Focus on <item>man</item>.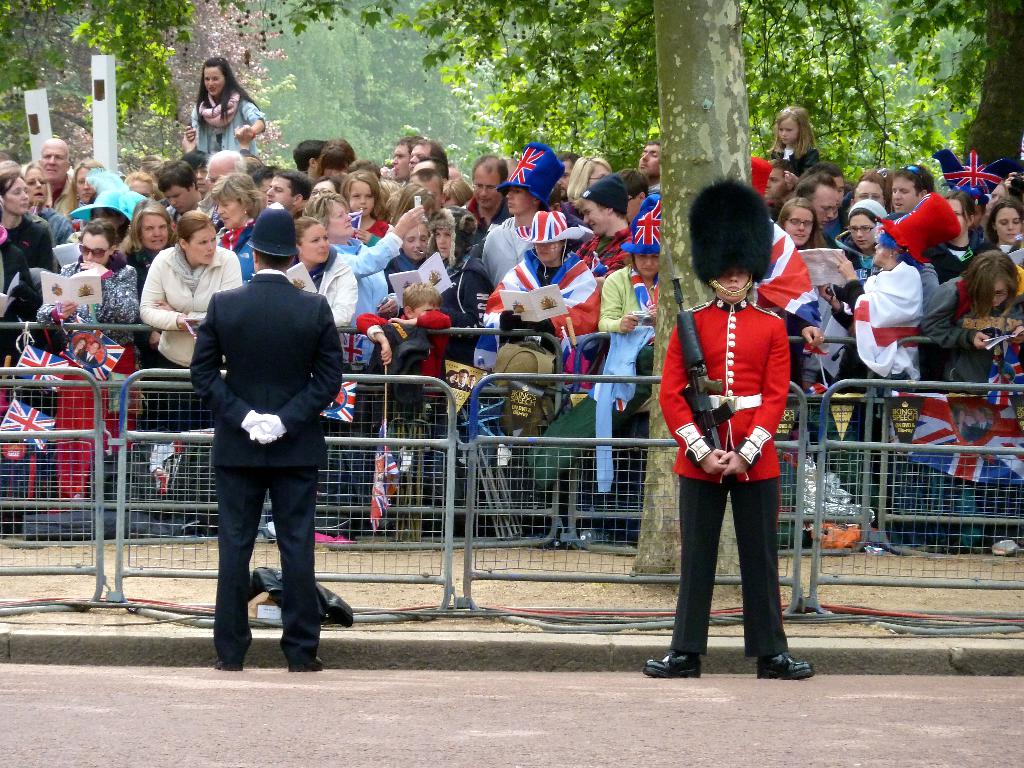
Focused at <region>151, 158, 202, 217</region>.
